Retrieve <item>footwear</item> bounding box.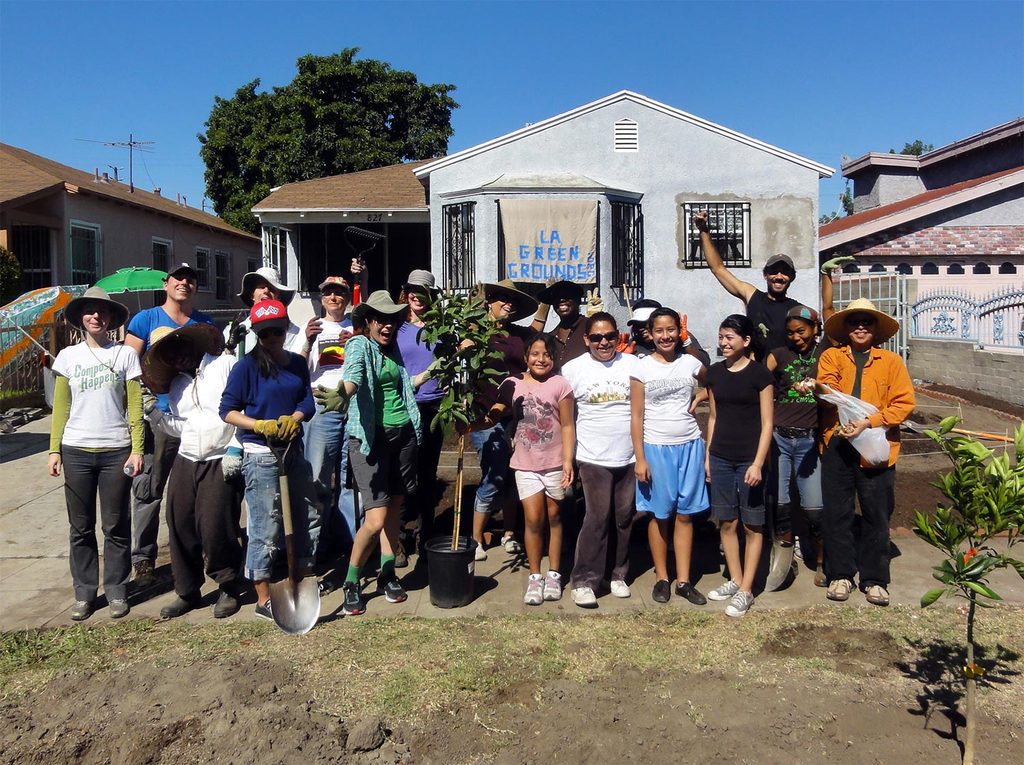
Bounding box: bbox=[108, 599, 129, 622].
